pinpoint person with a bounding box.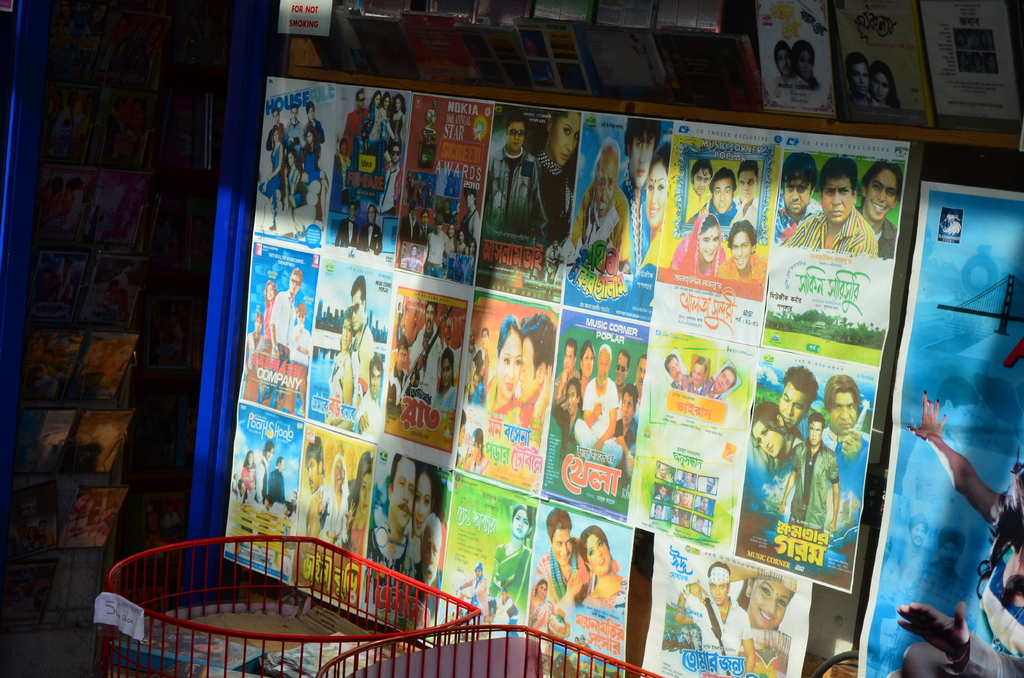
bbox=[296, 439, 326, 551].
